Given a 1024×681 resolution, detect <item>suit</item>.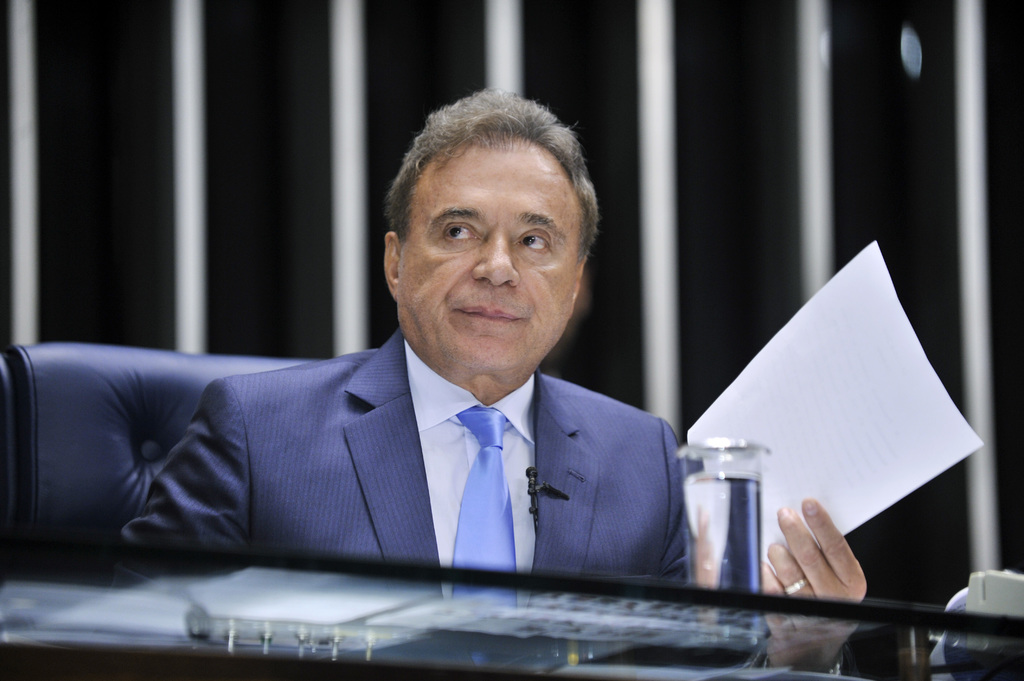
x1=60, y1=289, x2=724, y2=595.
